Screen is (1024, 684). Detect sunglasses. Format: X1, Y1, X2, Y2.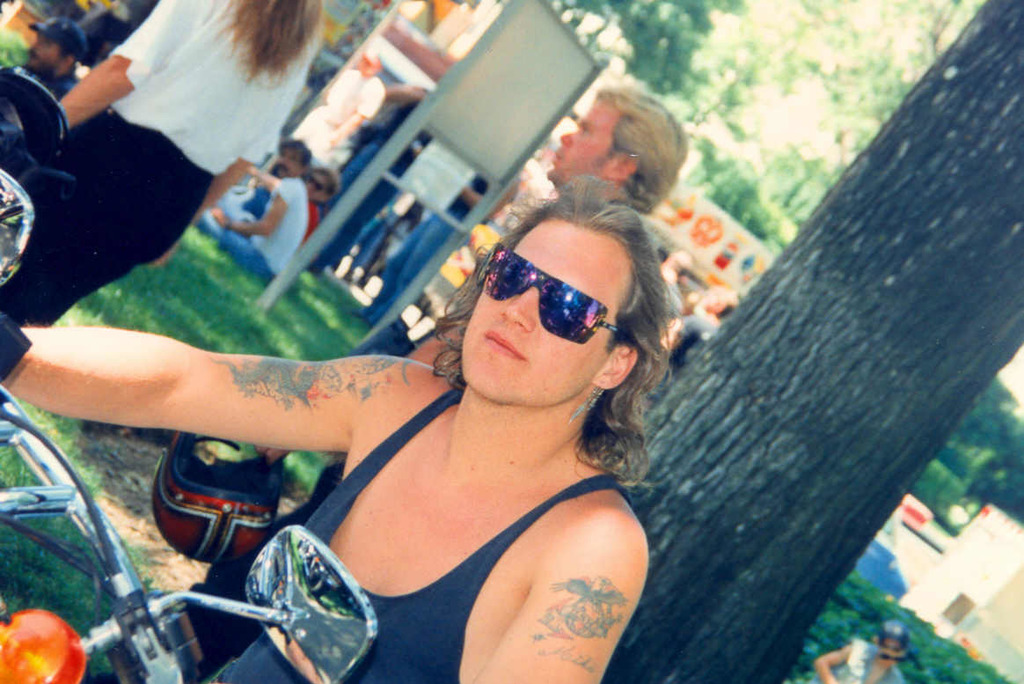
476, 240, 625, 347.
